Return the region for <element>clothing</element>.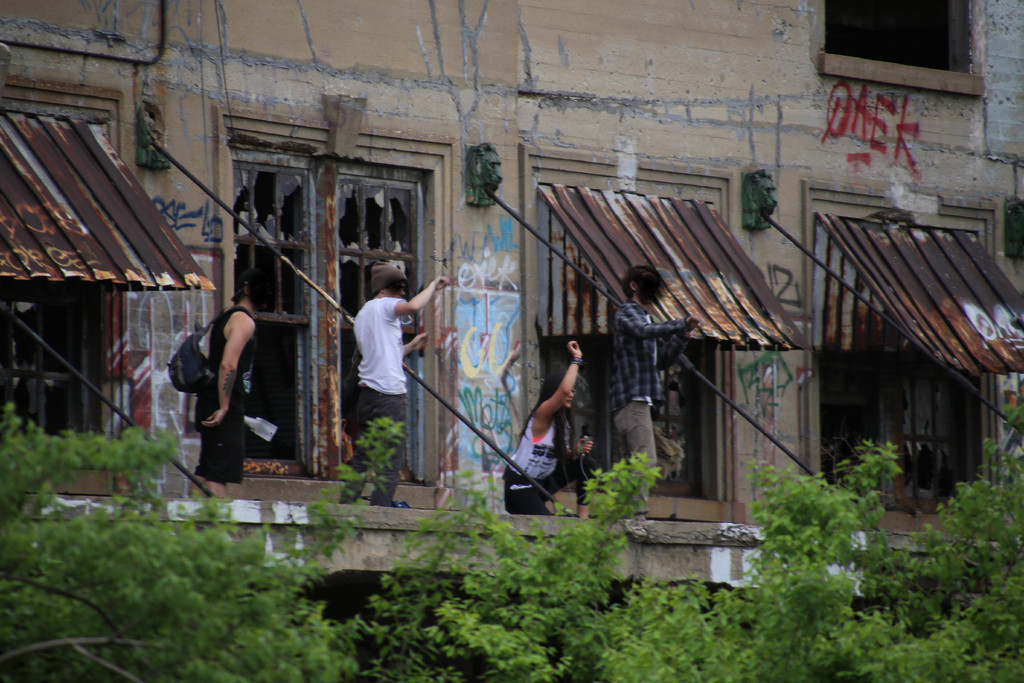
(left=502, top=409, right=563, bottom=518).
